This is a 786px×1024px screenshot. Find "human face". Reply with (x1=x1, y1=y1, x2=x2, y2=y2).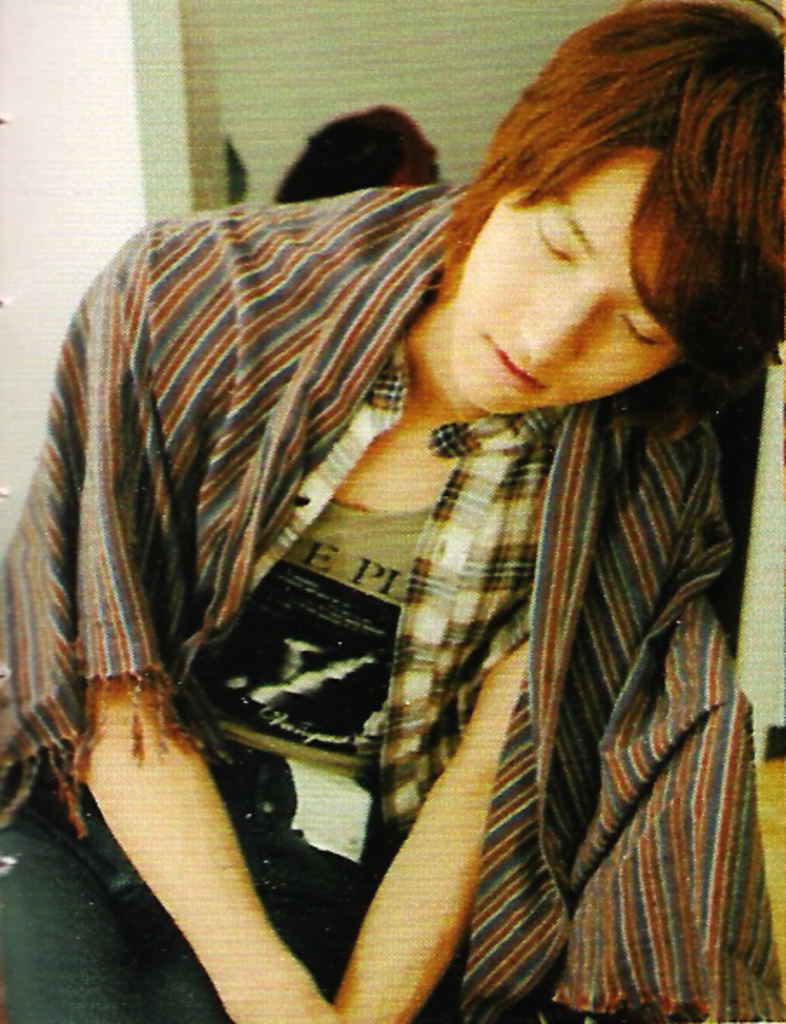
(x1=458, y1=151, x2=689, y2=415).
